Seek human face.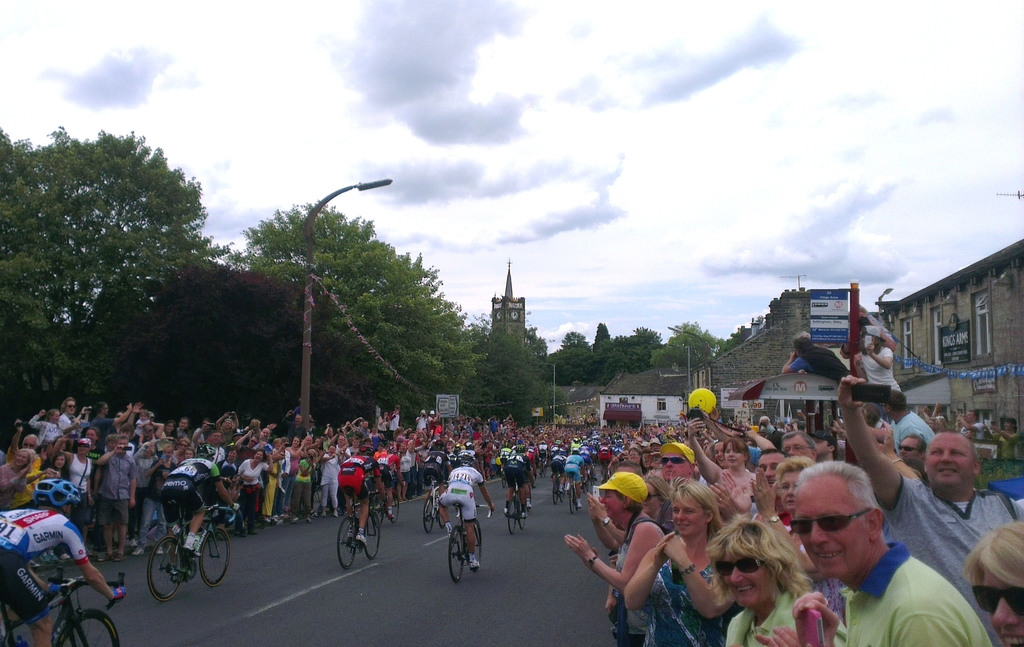
box(671, 492, 705, 536).
